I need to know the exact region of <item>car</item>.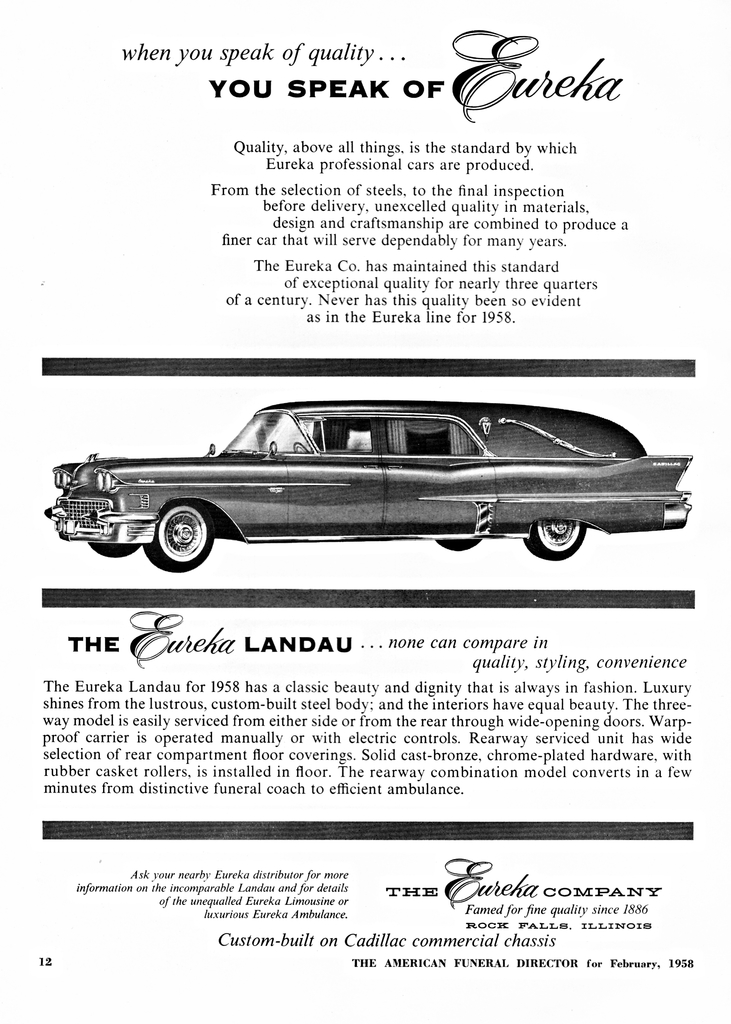
Region: Rect(49, 379, 687, 586).
